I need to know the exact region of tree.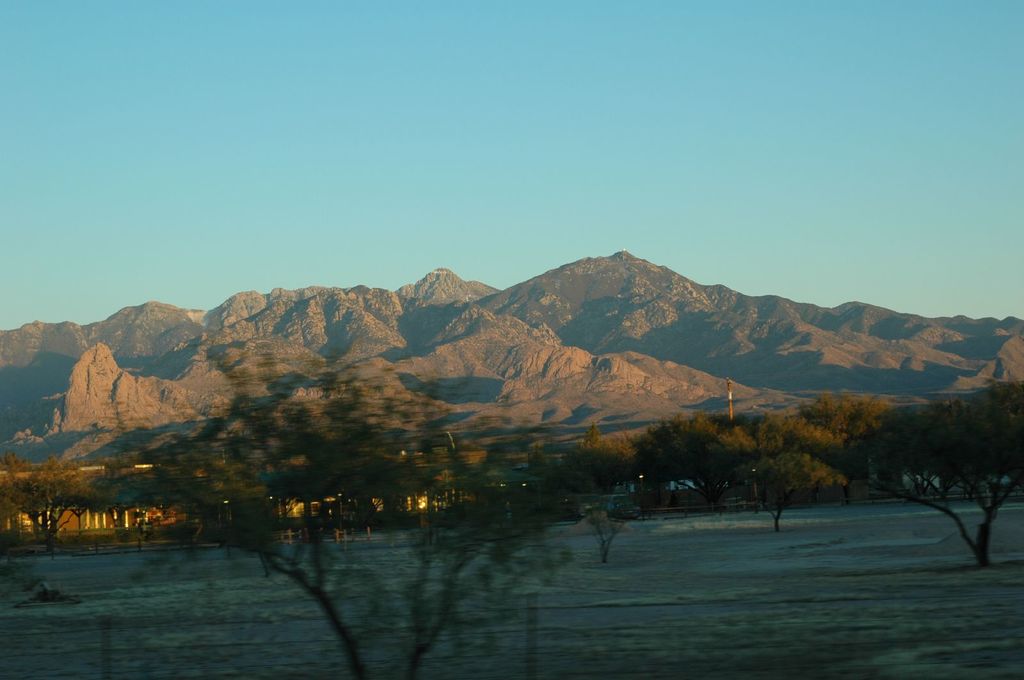
Region: x1=827, y1=338, x2=1016, y2=561.
